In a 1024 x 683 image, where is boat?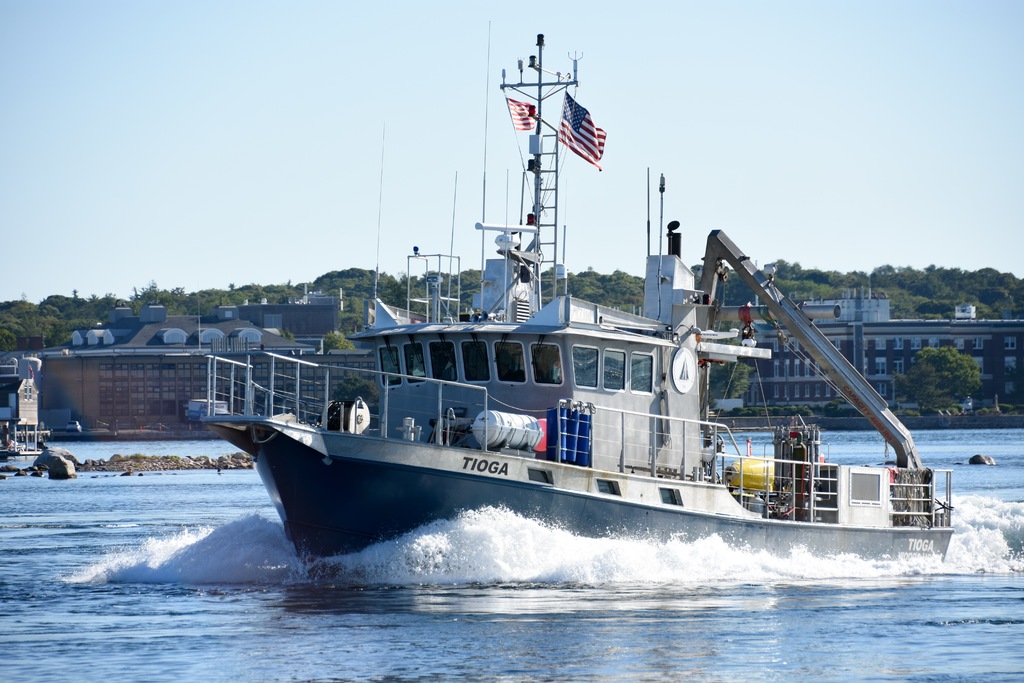
box(186, 265, 900, 556).
